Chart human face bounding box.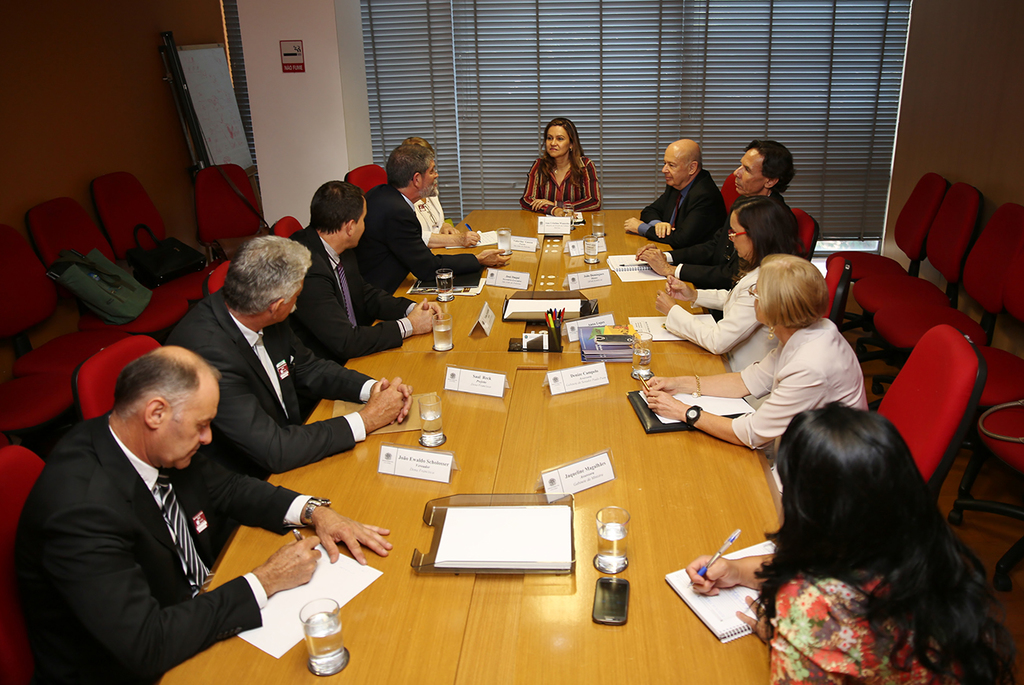
Charted: (x1=733, y1=150, x2=768, y2=194).
